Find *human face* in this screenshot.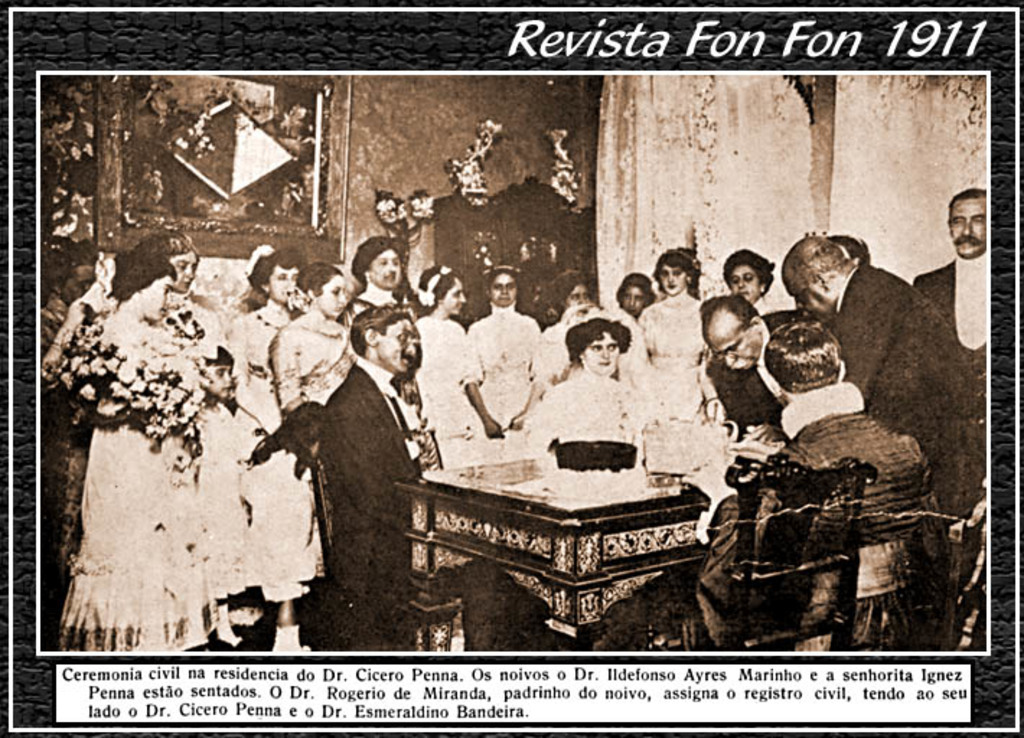
The bounding box for *human face* is BBox(617, 285, 645, 319).
